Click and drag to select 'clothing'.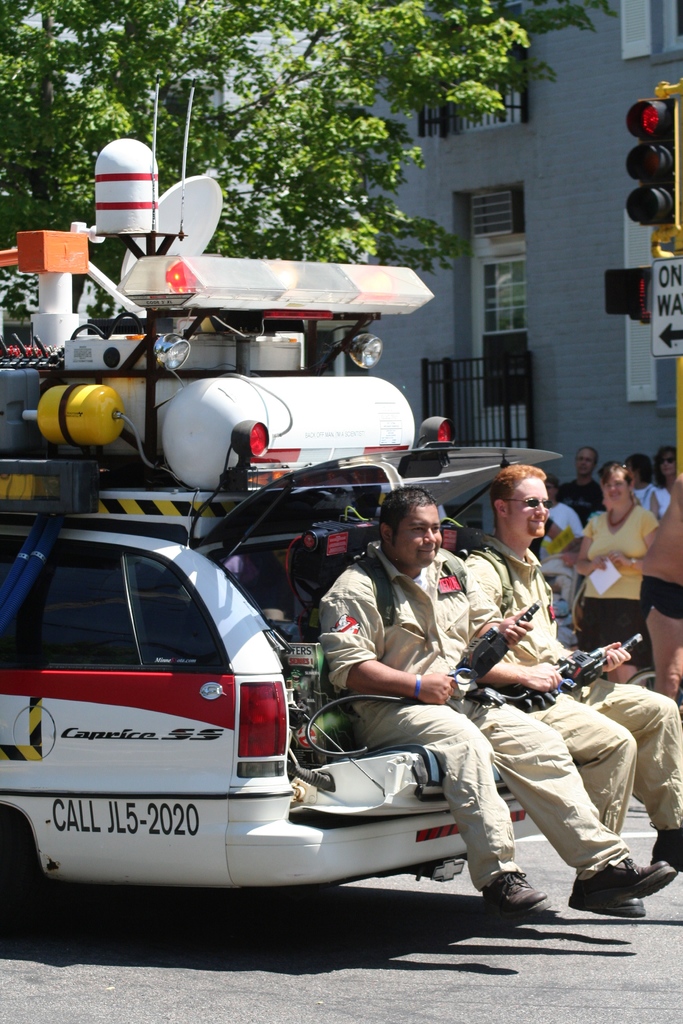
Selection: pyautogui.locateOnScreen(641, 574, 682, 618).
